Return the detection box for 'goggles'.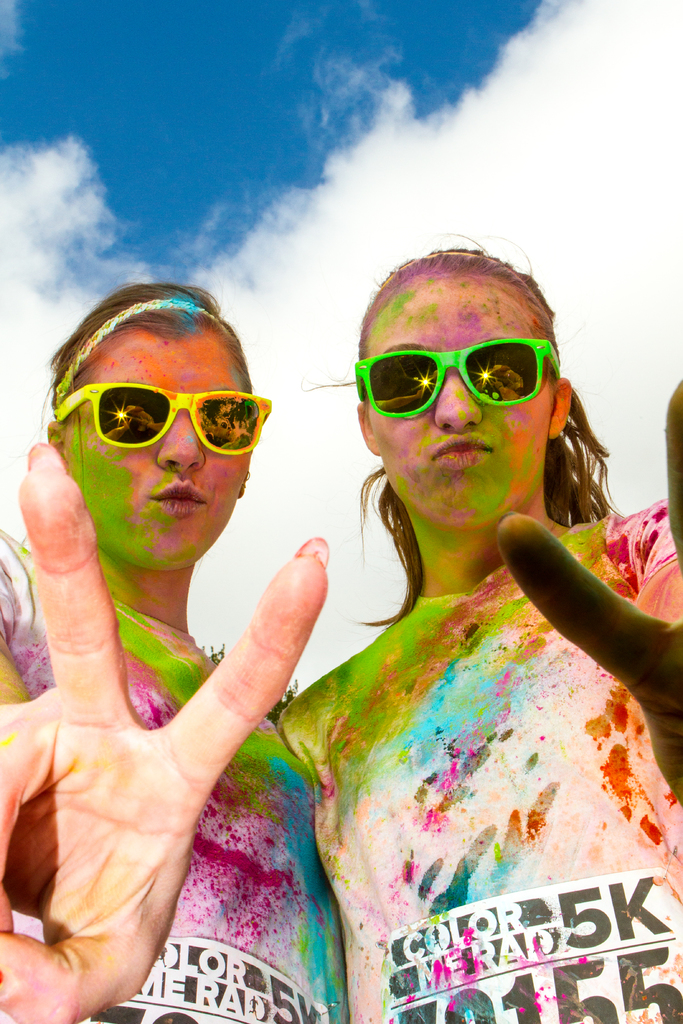
box=[44, 372, 277, 468].
